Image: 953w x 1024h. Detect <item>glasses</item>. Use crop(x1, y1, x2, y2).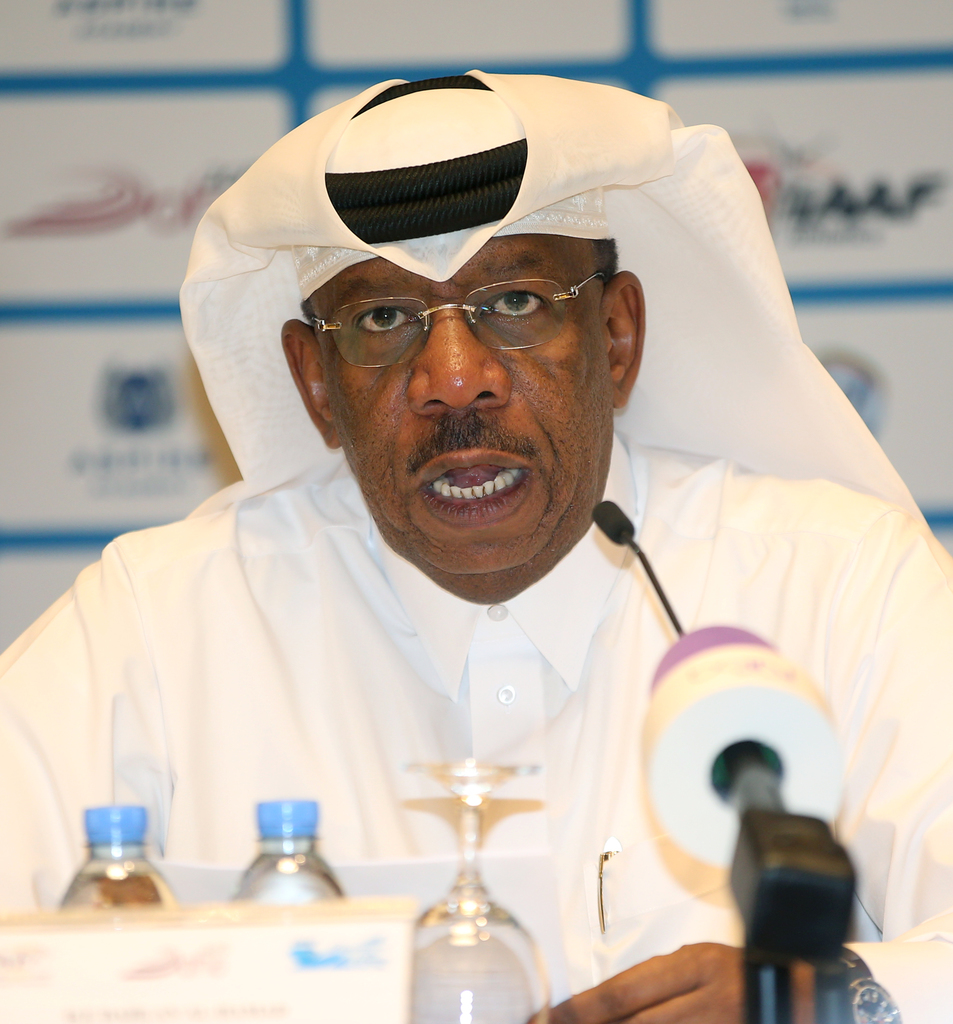
crop(312, 273, 601, 372).
